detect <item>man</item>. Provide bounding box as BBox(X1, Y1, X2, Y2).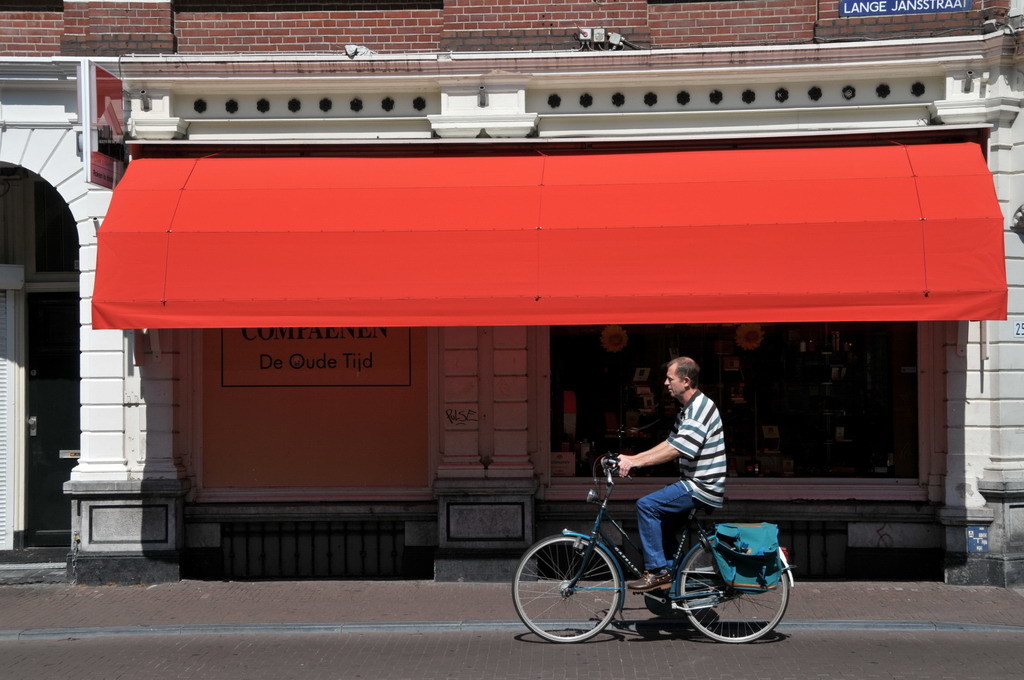
BBox(572, 353, 769, 627).
